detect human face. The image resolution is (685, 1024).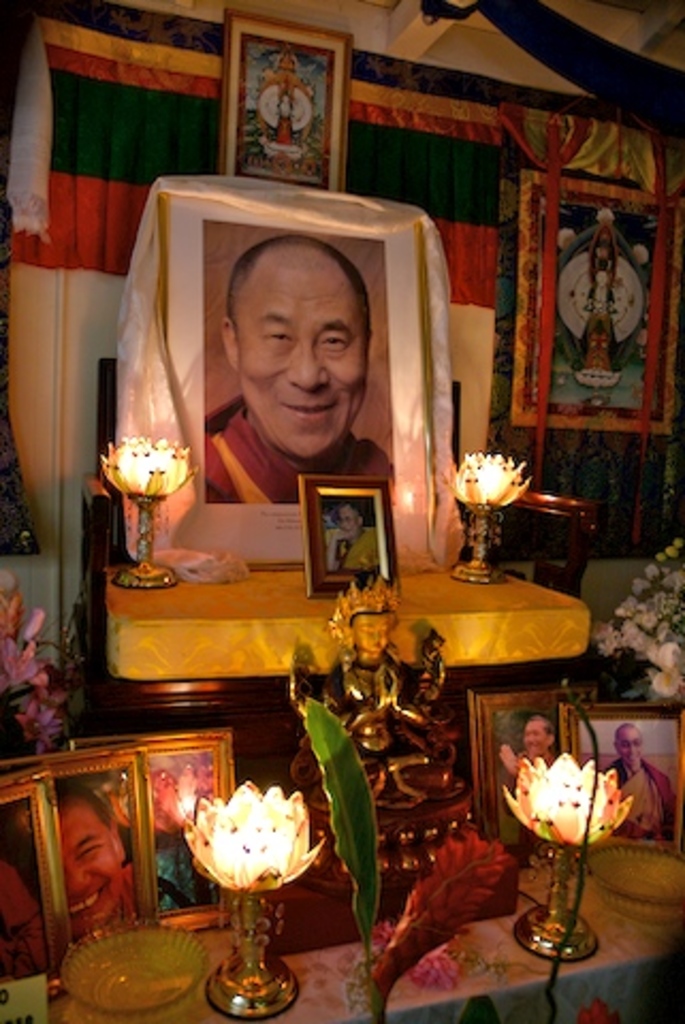
bbox(356, 617, 386, 653).
